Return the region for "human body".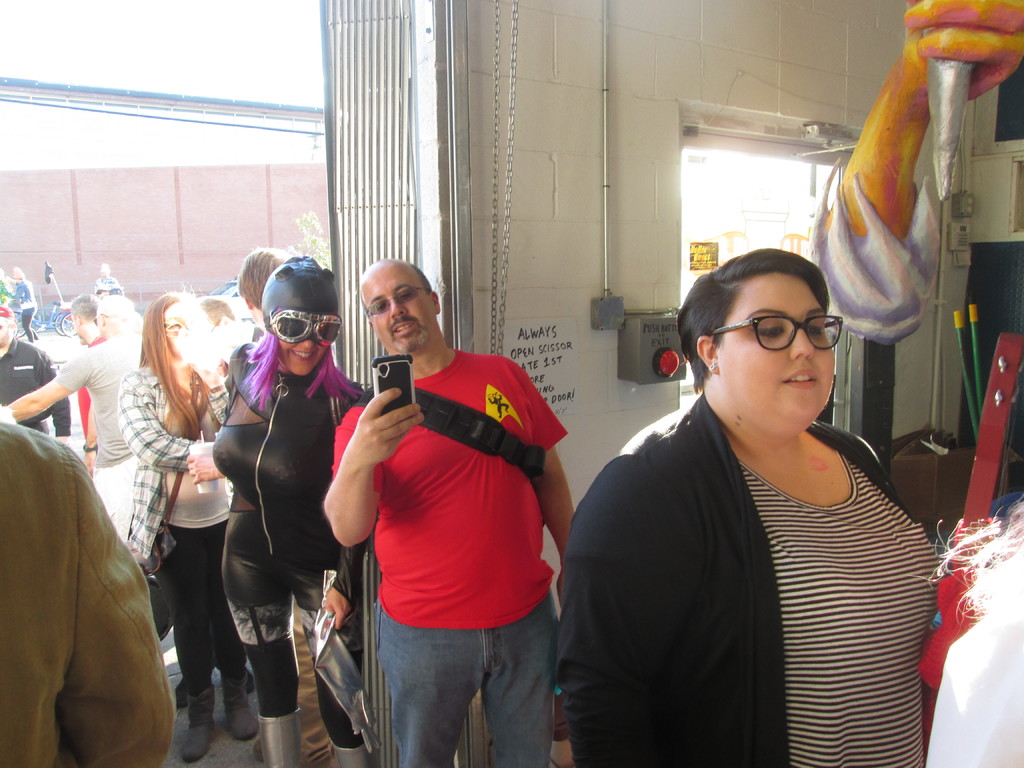
Rect(123, 300, 231, 762).
